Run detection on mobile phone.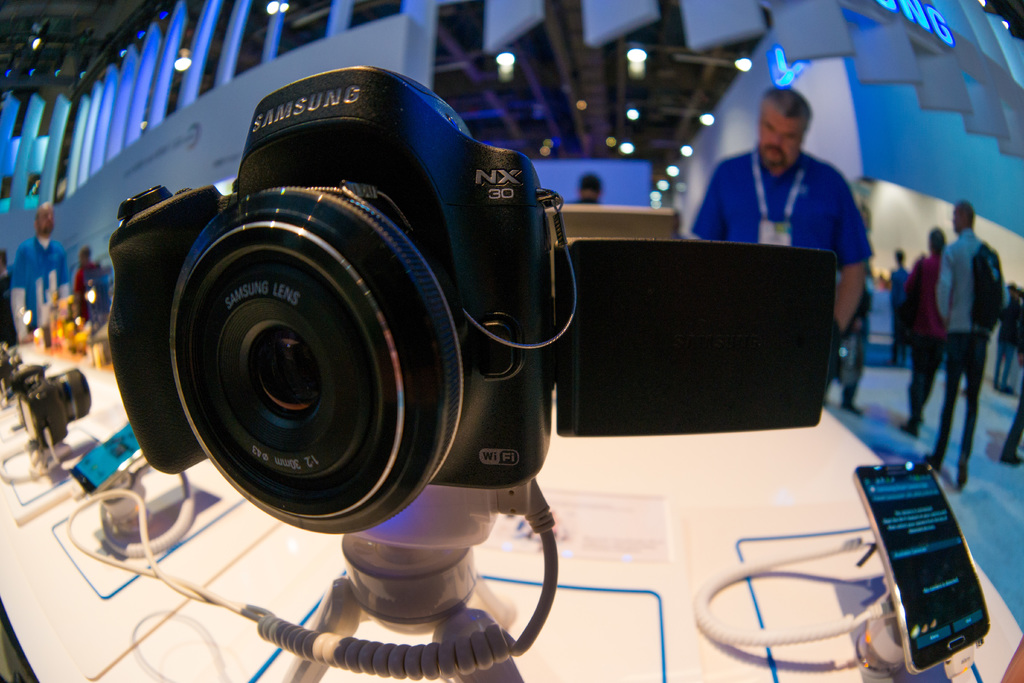
Result: box(855, 457, 999, 665).
